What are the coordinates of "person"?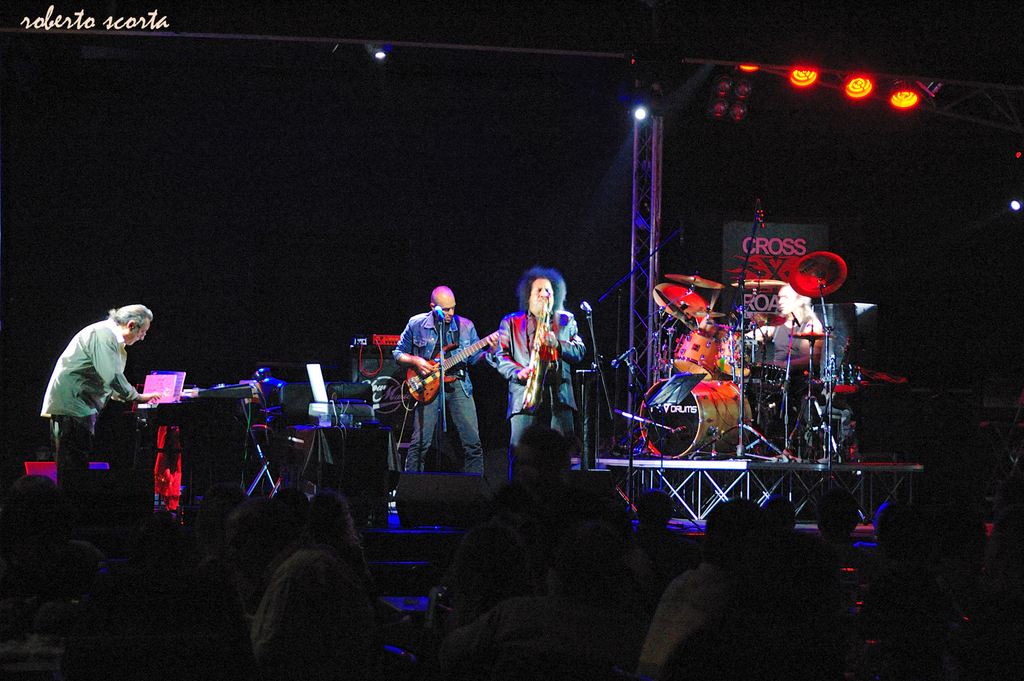
select_region(44, 281, 151, 515).
